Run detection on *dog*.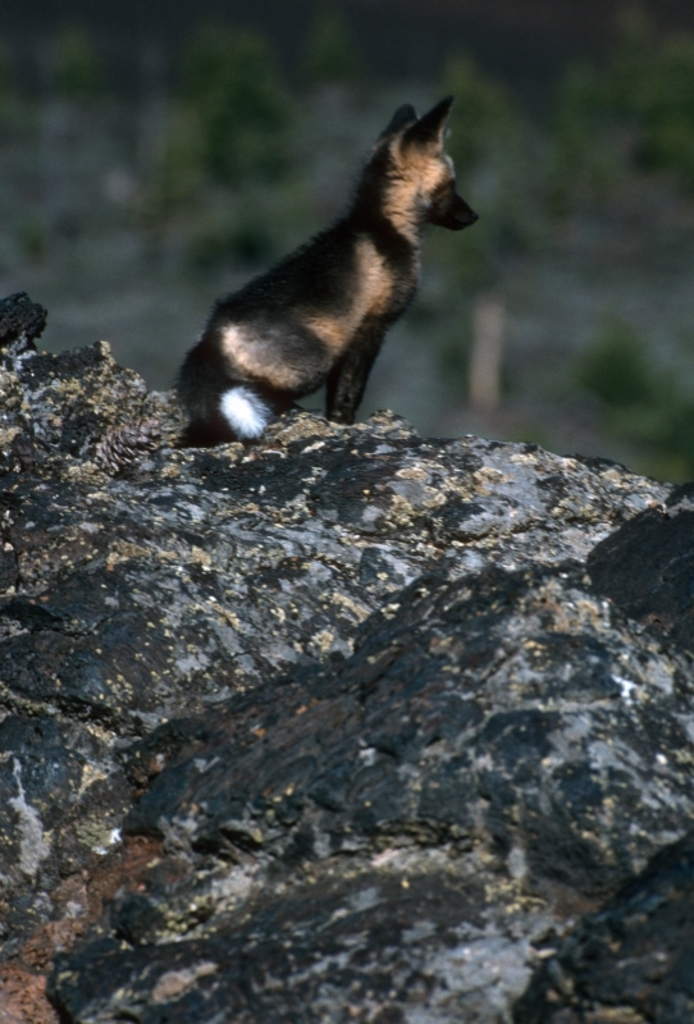
Result: region(174, 96, 483, 452).
